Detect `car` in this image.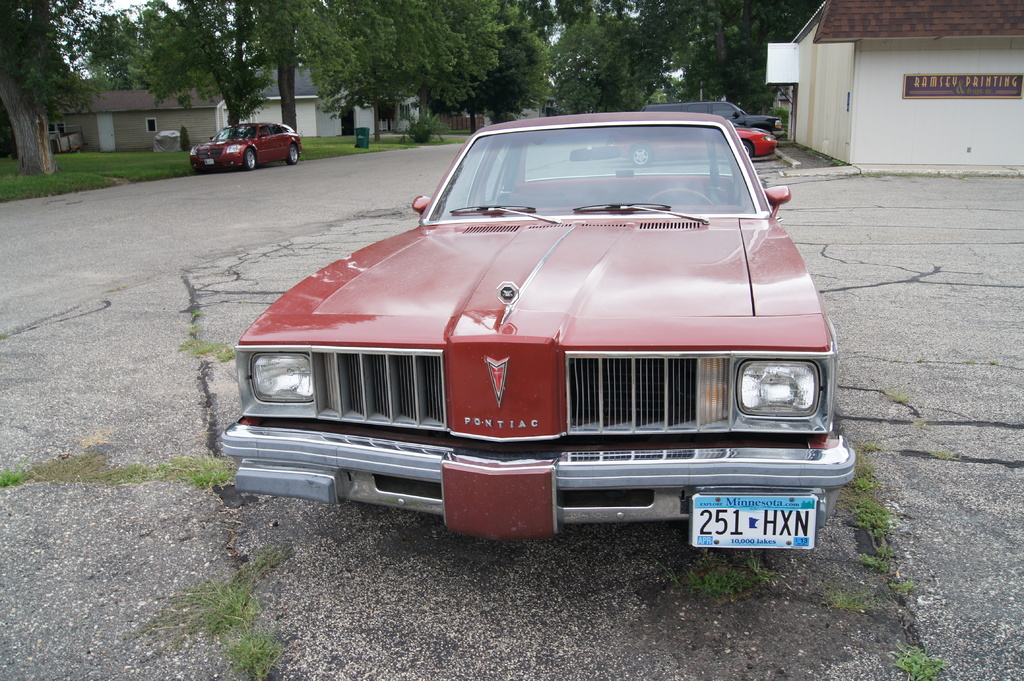
Detection: (628, 122, 779, 157).
